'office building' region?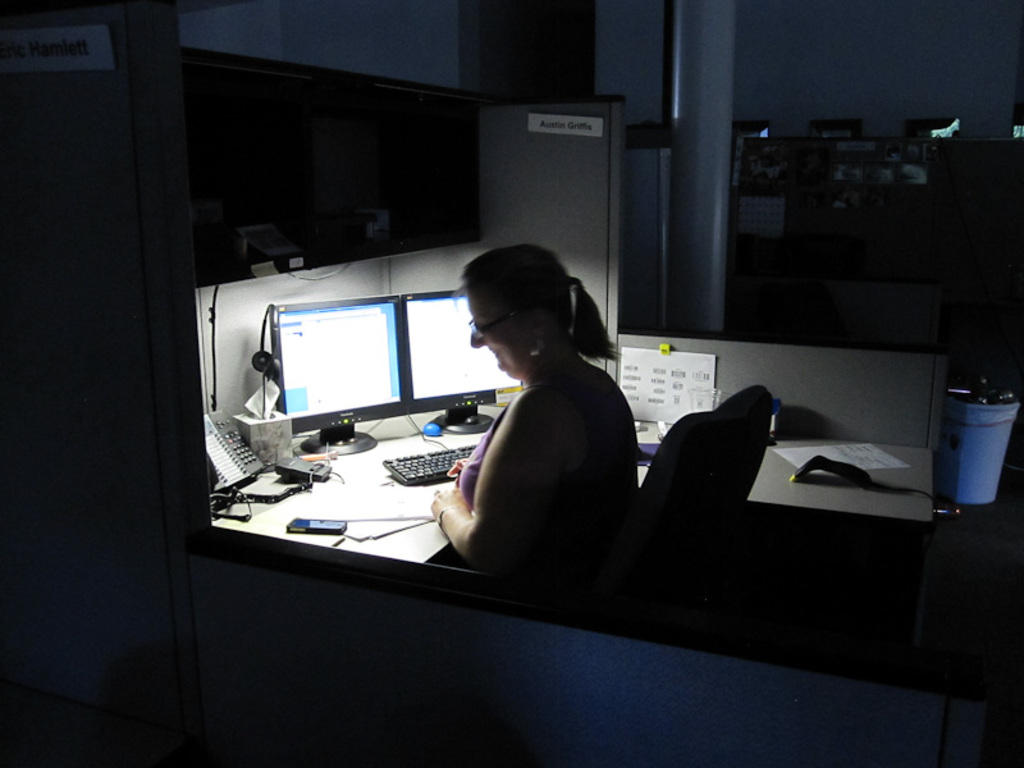
{"x1": 0, "y1": 0, "x2": 1023, "y2": 767}
